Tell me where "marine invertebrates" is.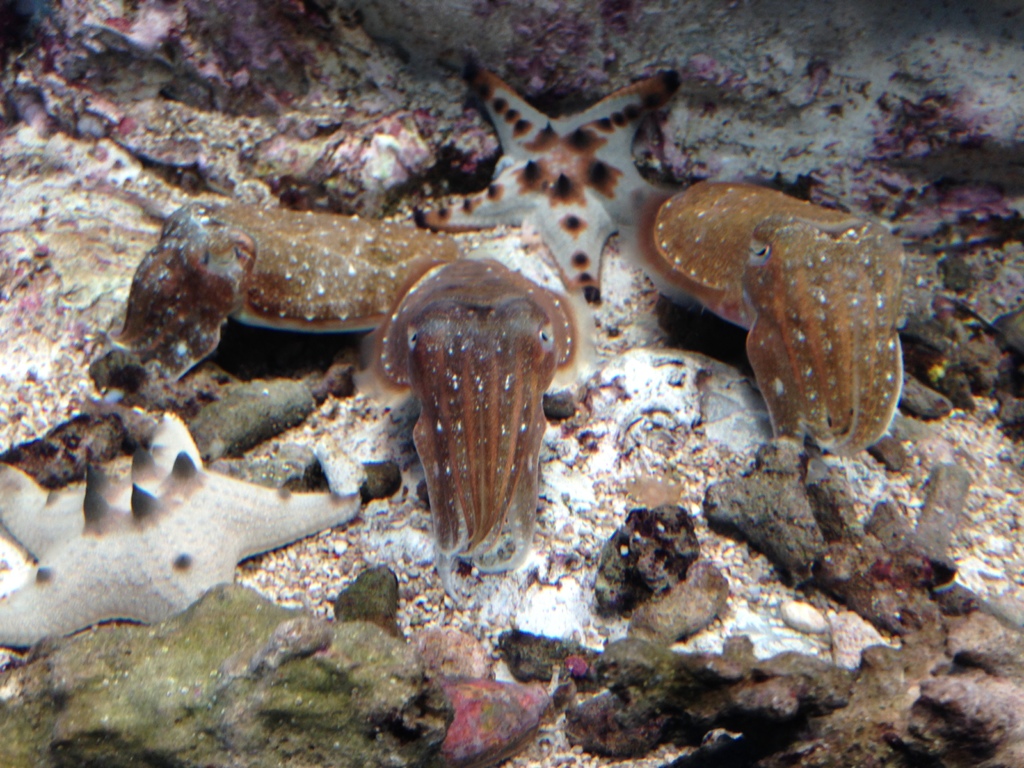
"marine invertebrates" is at locate(75, 188, 495, 407).
